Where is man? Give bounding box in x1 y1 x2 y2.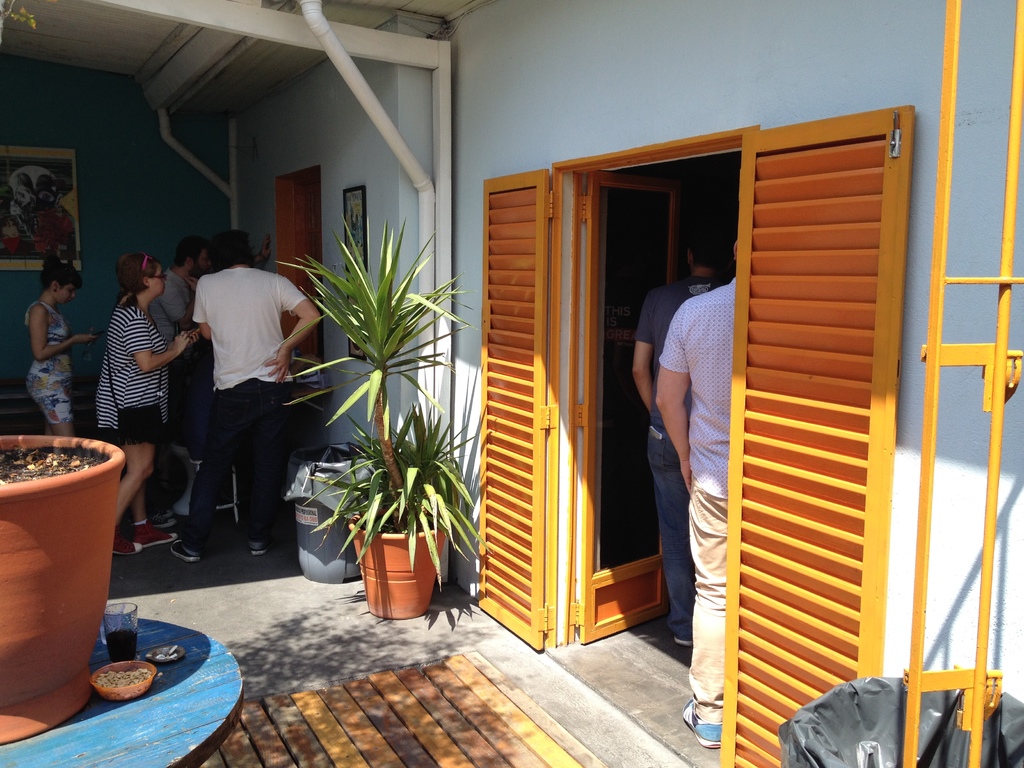
152 239 276 413.
